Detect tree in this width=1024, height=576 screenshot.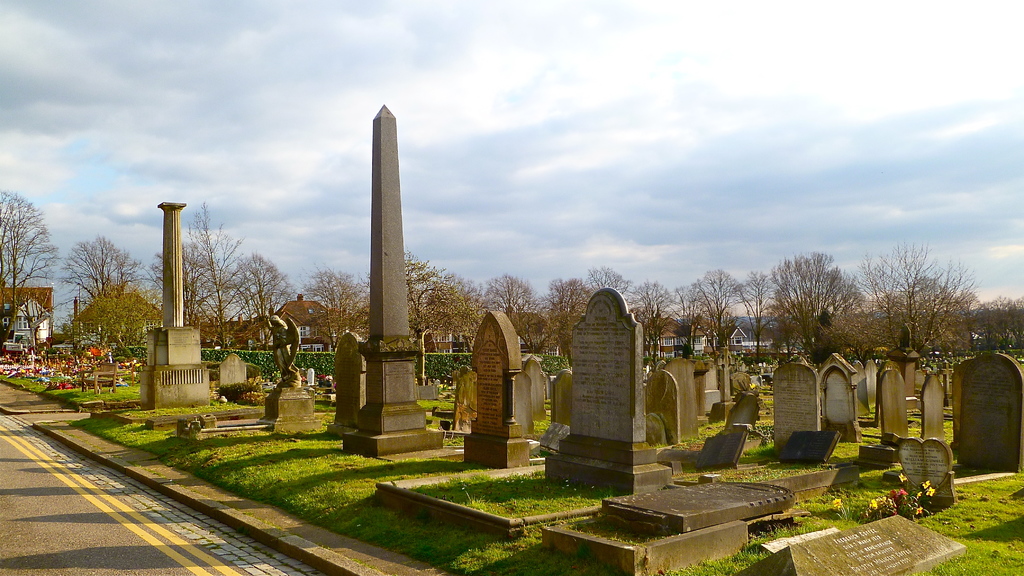
Detection: <box>632,284,675,356</box>.
